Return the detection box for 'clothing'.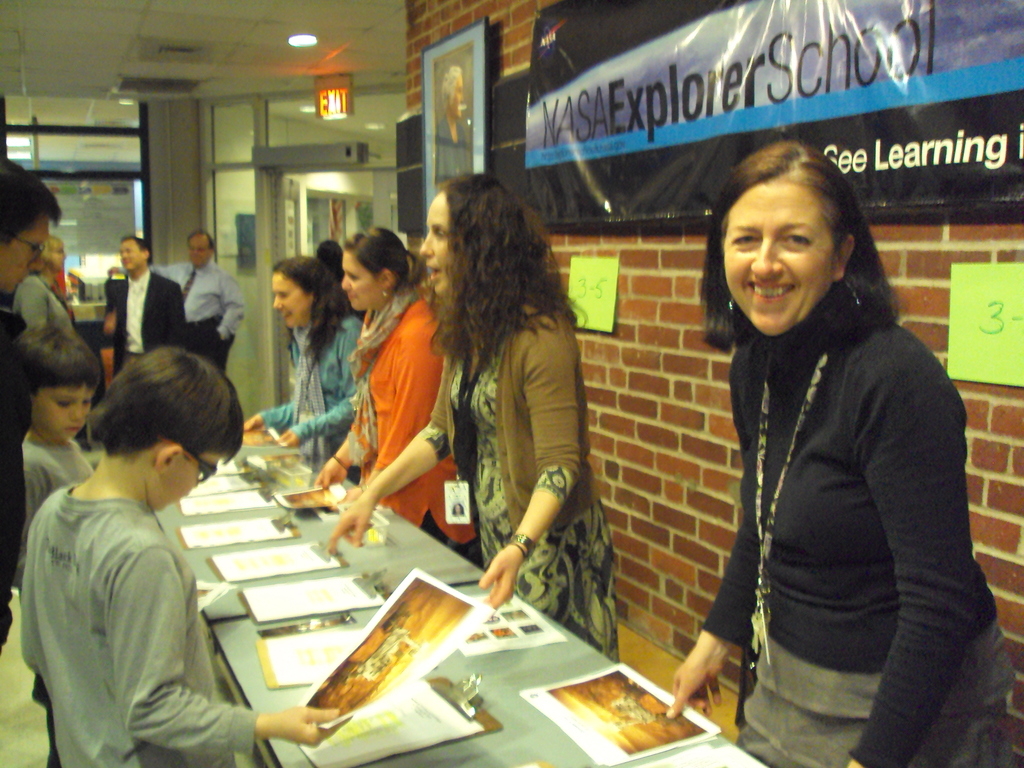
left=14, top=445, right=90, bottom=531.
